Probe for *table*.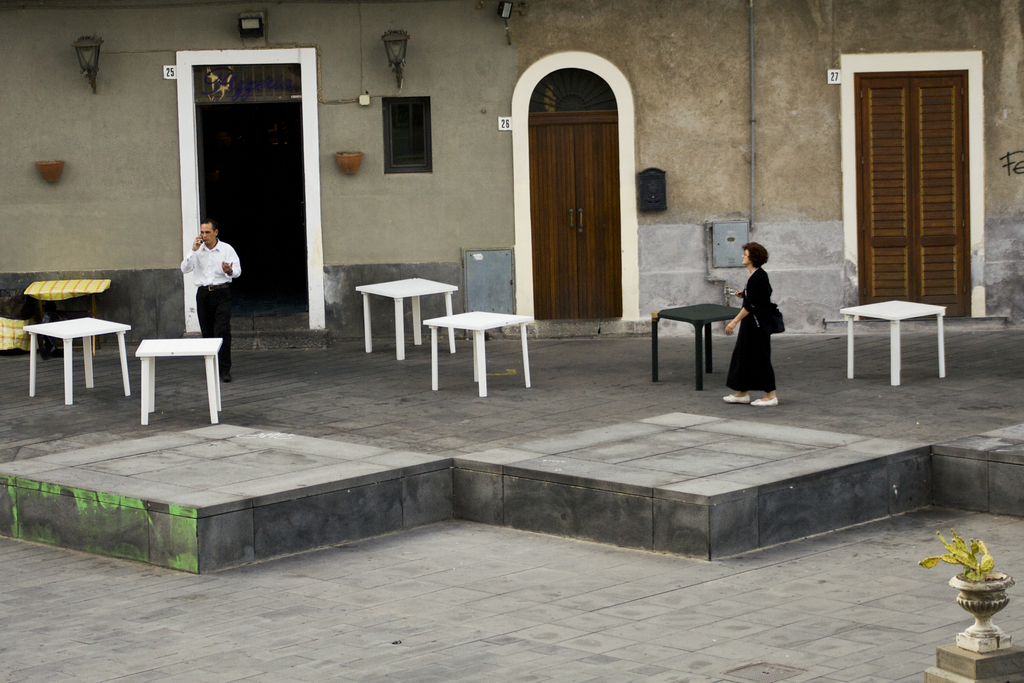
Probe result: (x1=22, y1=279, x2=108, y2=353).
